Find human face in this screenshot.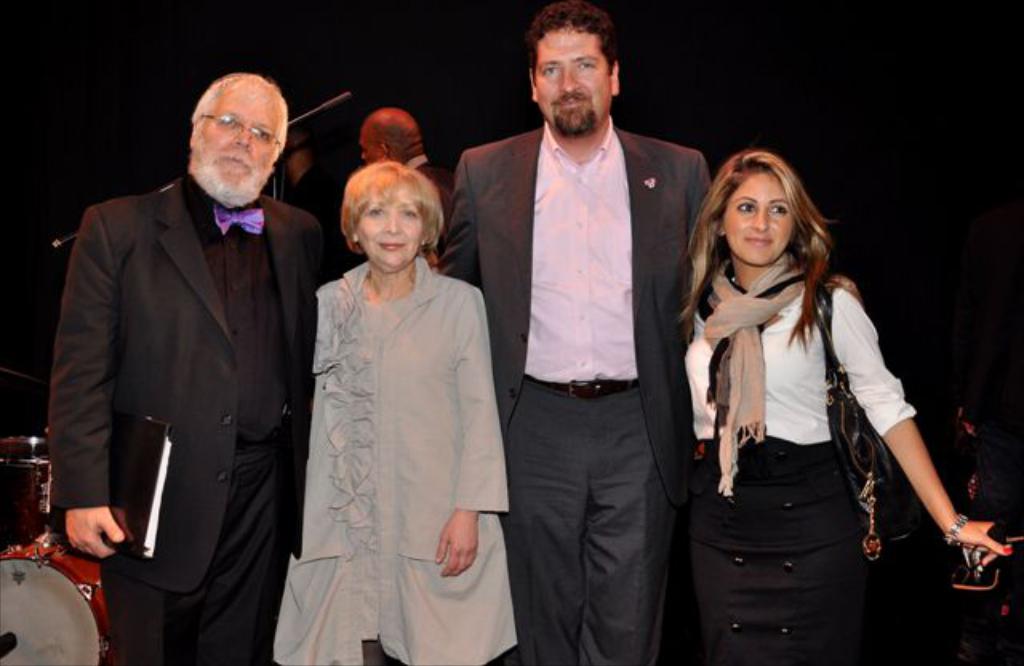
The bounding box for human face is bbox(350, 189, 429, 267).
